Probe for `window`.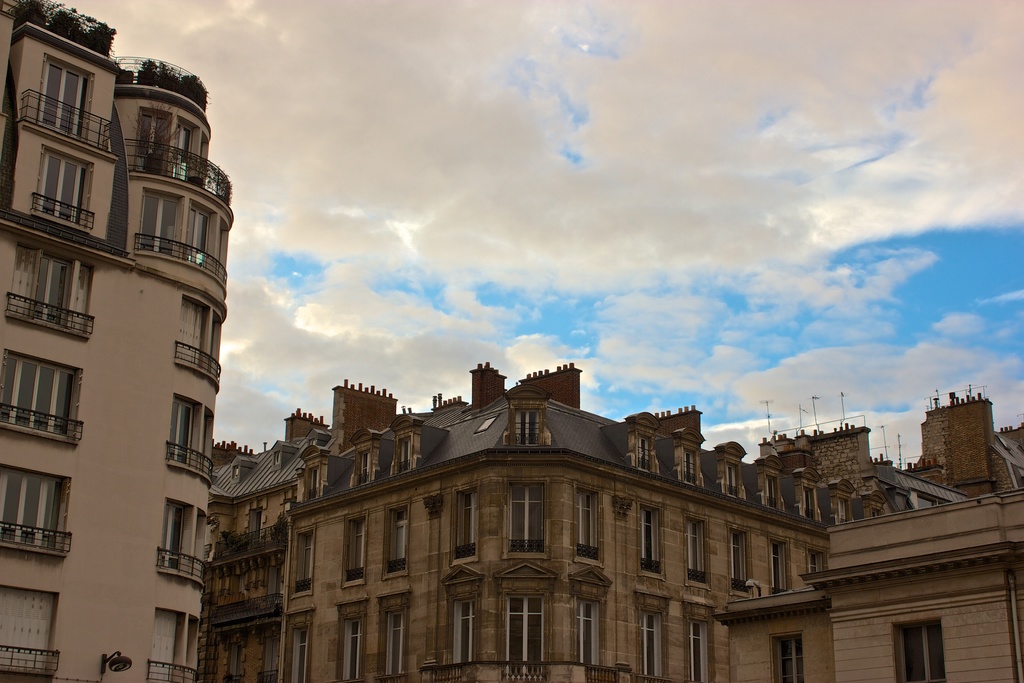
Probe result: 728/525/758/598.
